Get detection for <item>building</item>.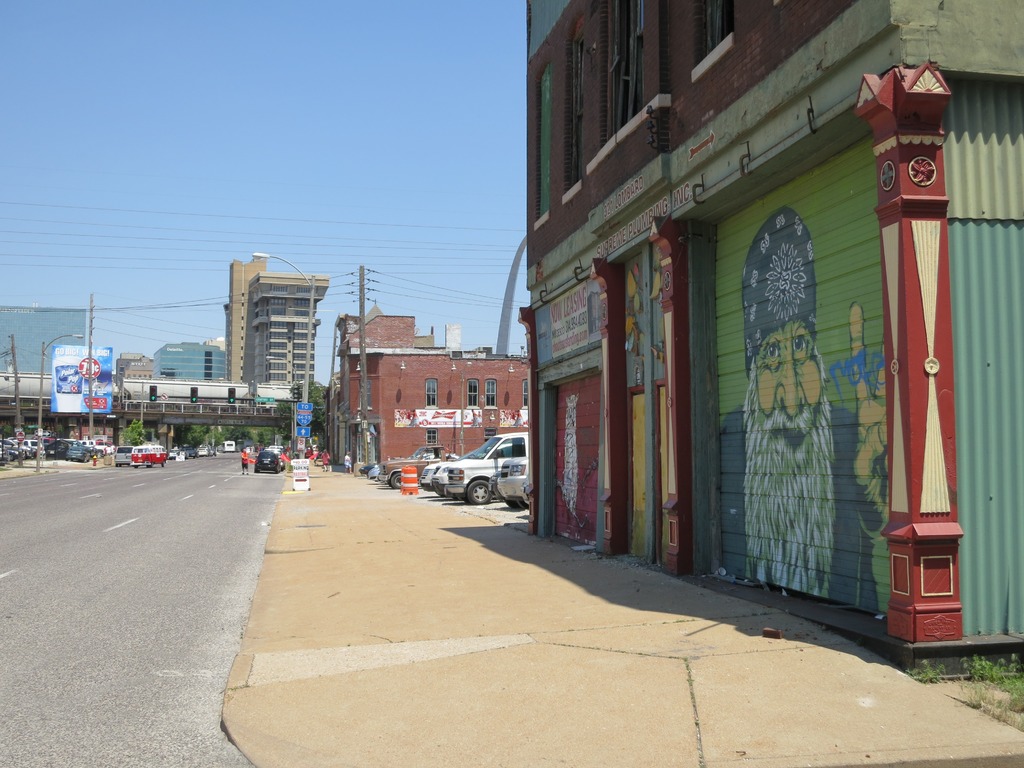
Detection: 155:342:223:377.
